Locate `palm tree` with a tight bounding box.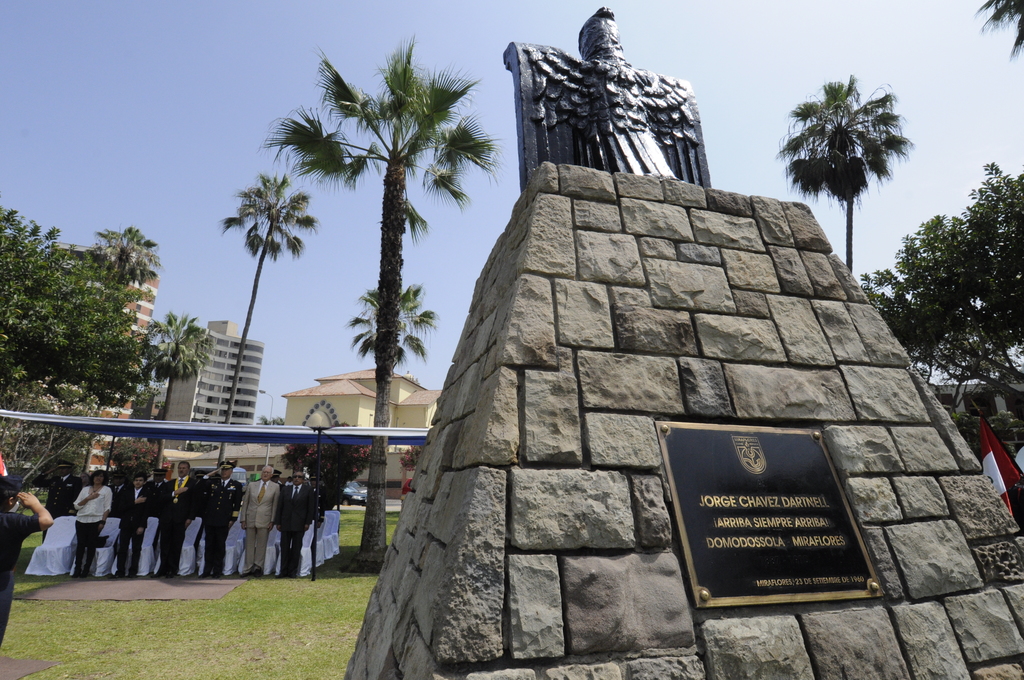
786, 71, 881, 244.
